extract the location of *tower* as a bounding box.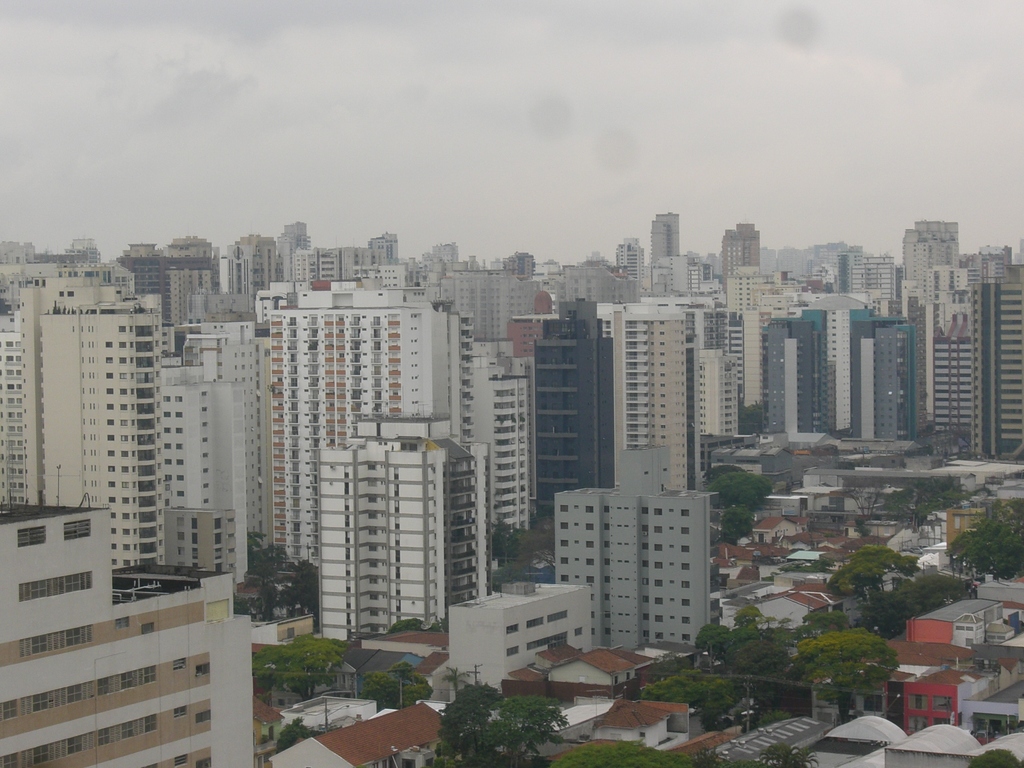
bbox=(652, 212, 692, 278).
